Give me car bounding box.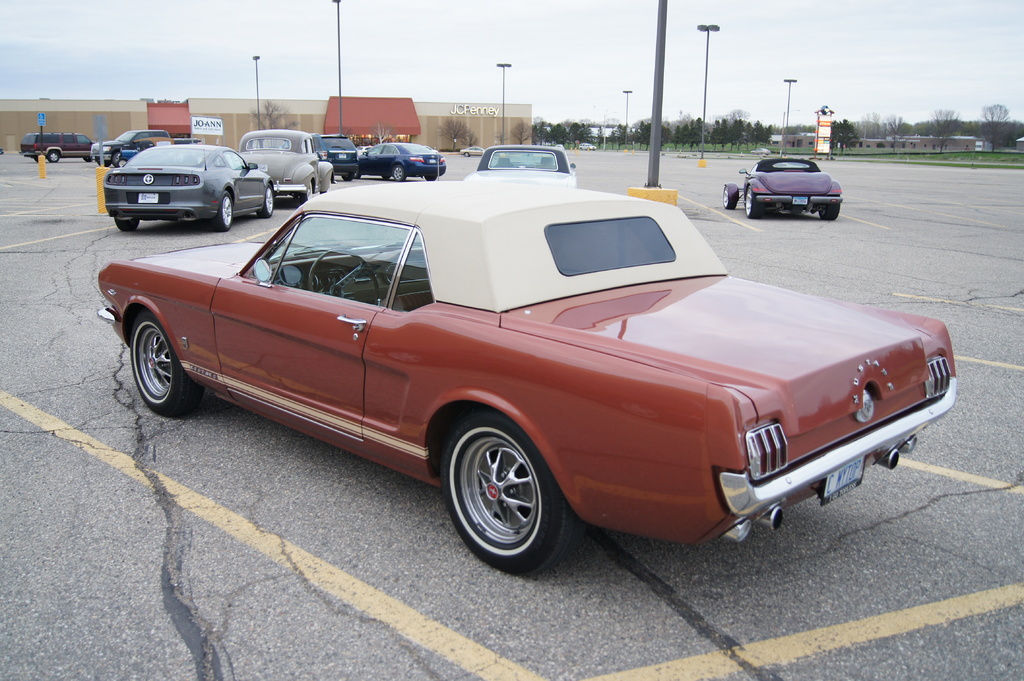
pyautogui.locateOnScreen(17, 131, 94, 164).
